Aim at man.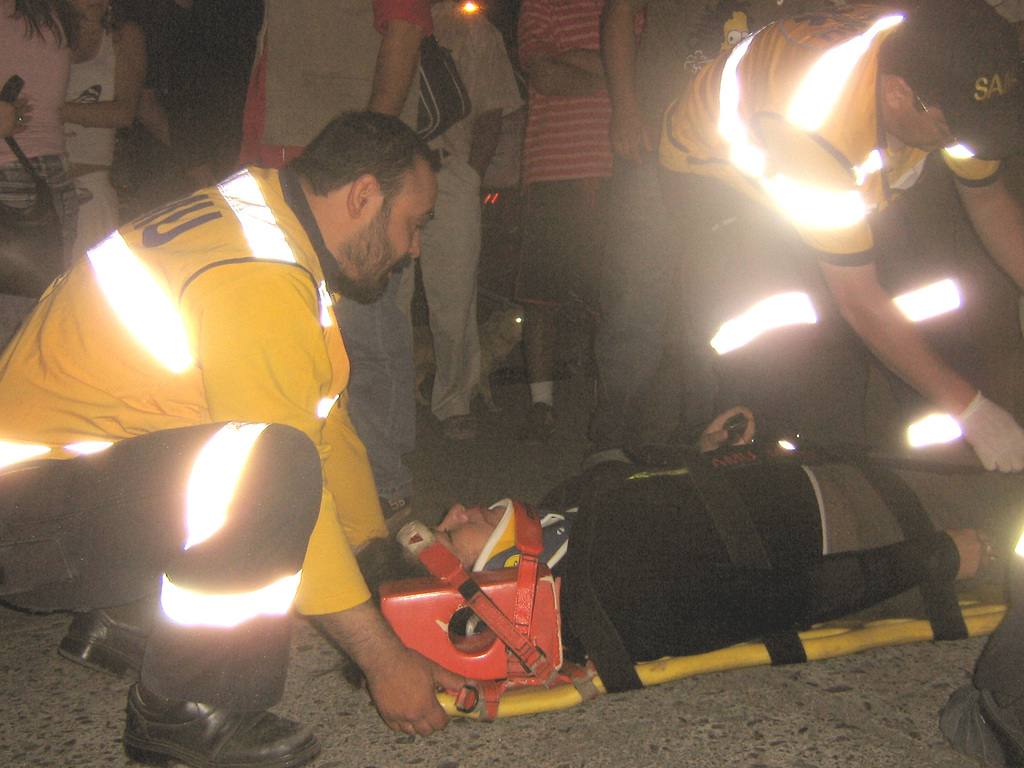
Aimed at left=230, top=0, right=429, bottom=527.
